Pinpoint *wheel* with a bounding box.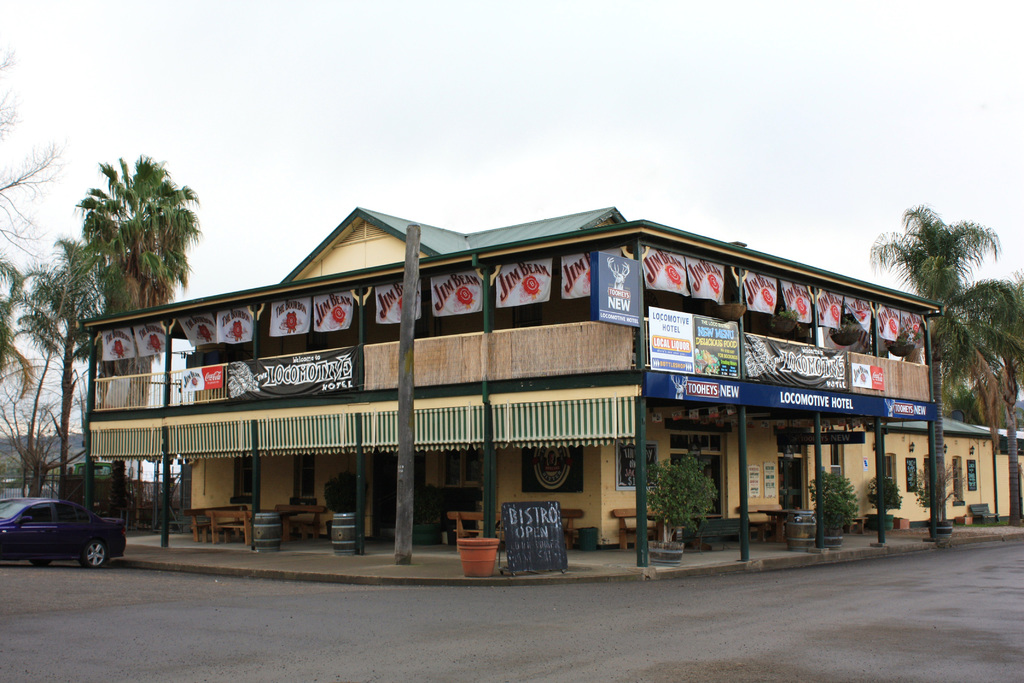
region(76, 539, 112, 570).
